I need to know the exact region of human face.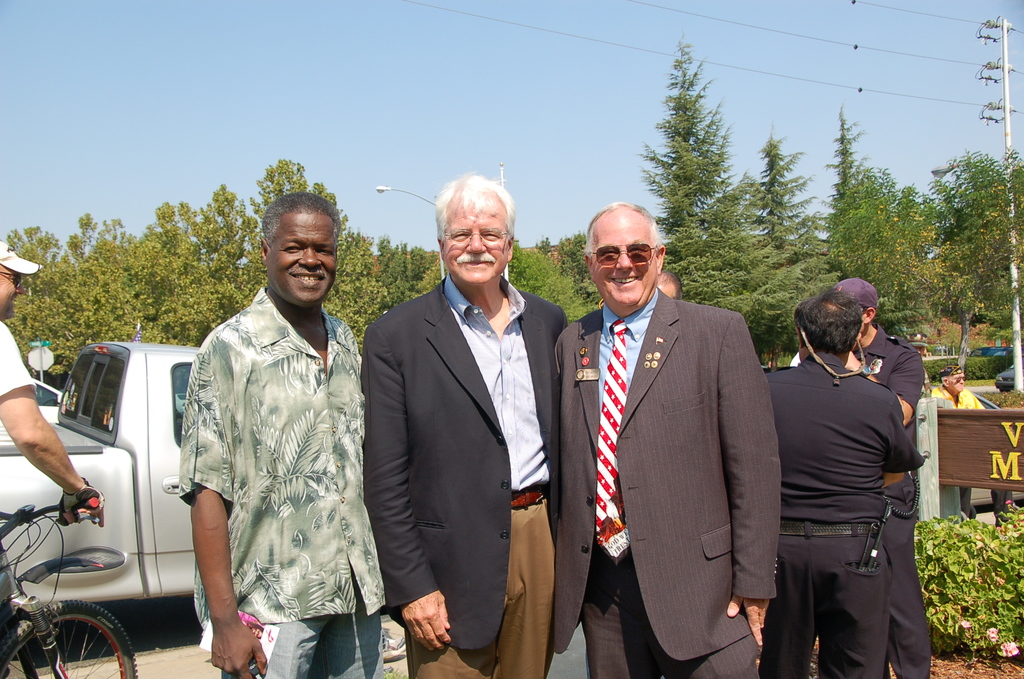
Region: l=948, t=373, r=965, b=393.
